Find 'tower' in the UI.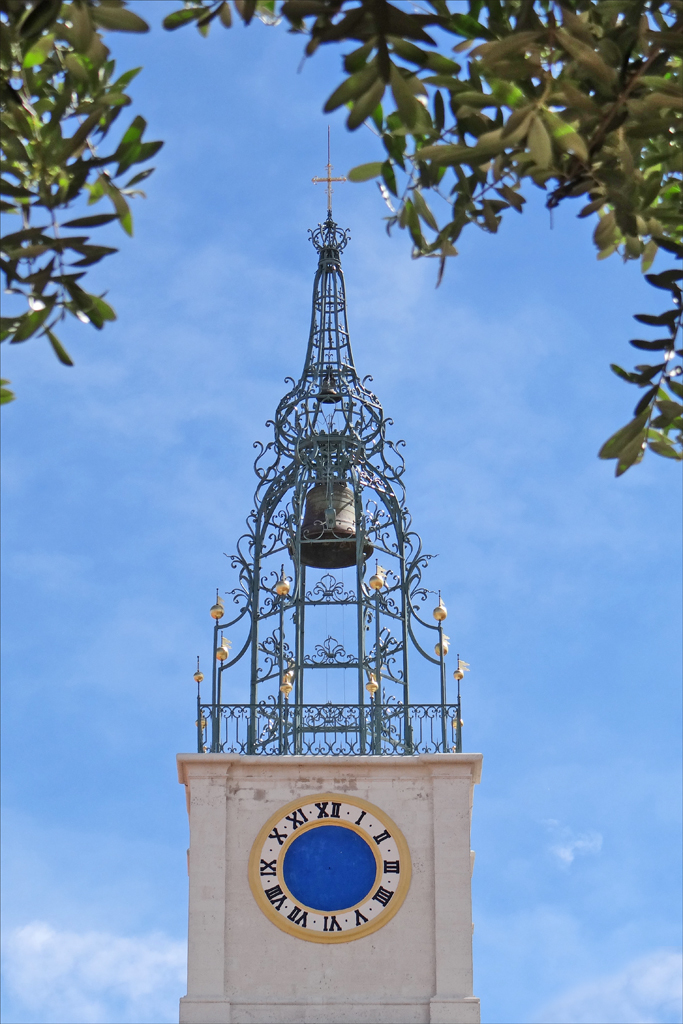
UI element at 185, 100, 479, 987.
